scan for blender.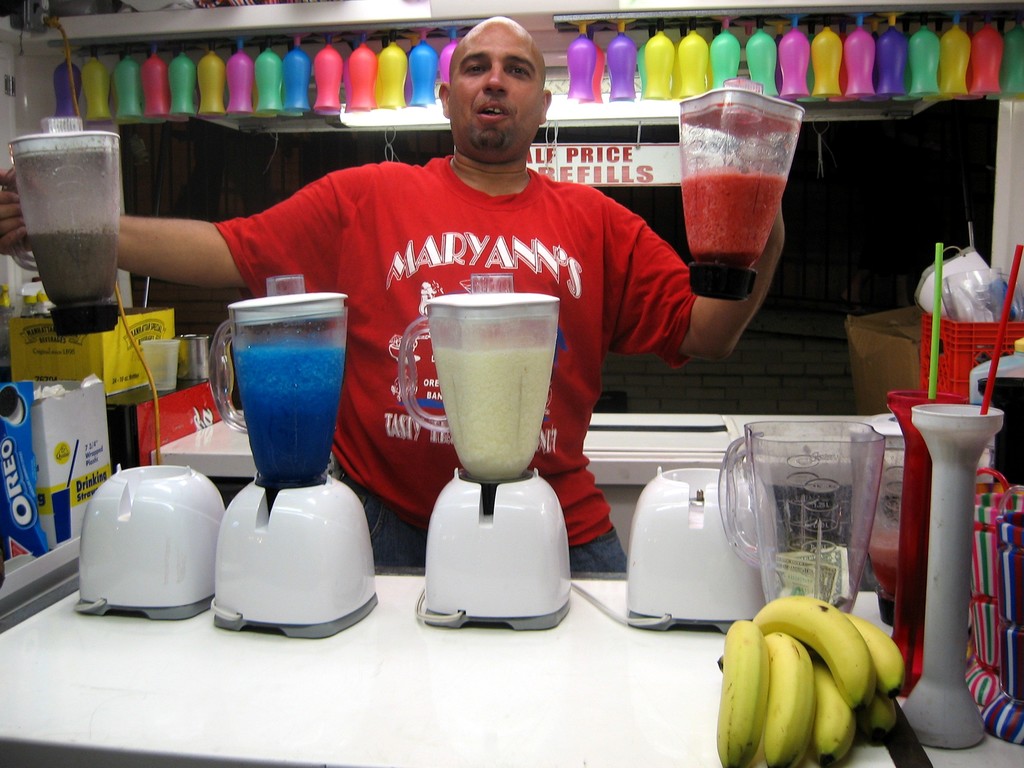
Scan result: 398, 266, 574, 632.
